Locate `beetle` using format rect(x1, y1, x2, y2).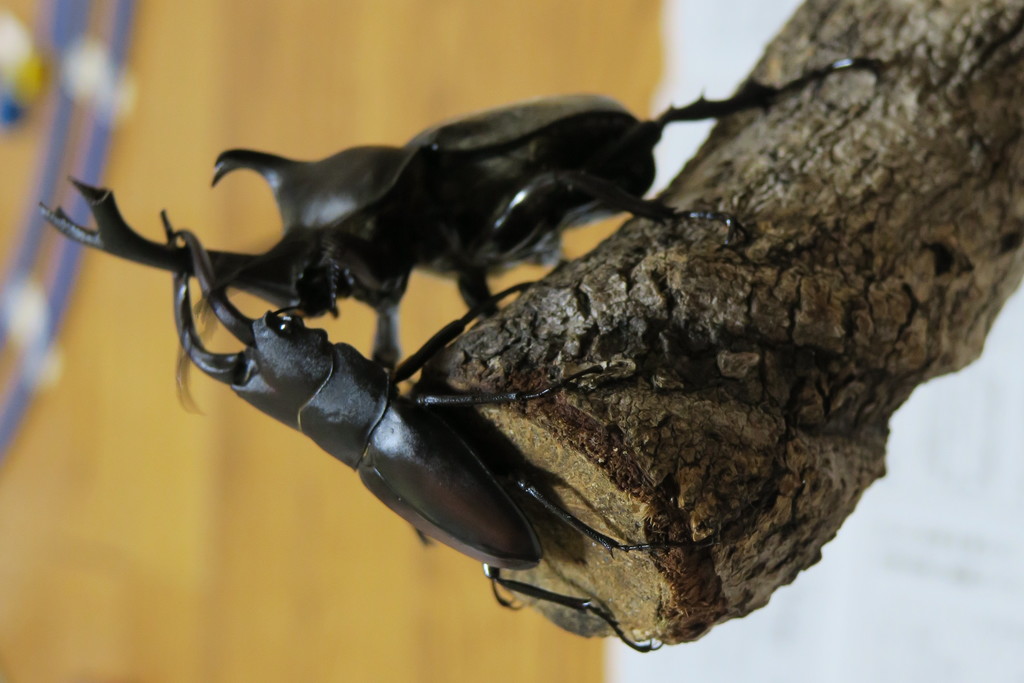
rect(163, 230, 645, 658).
